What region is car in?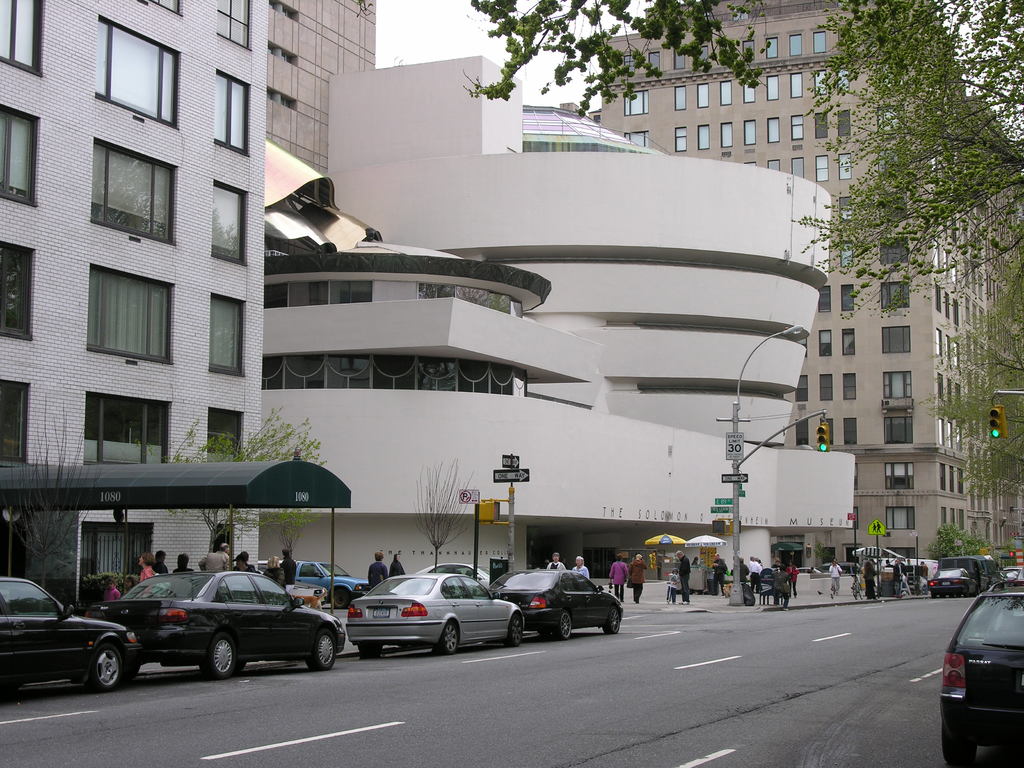
(0,573,143,691).
